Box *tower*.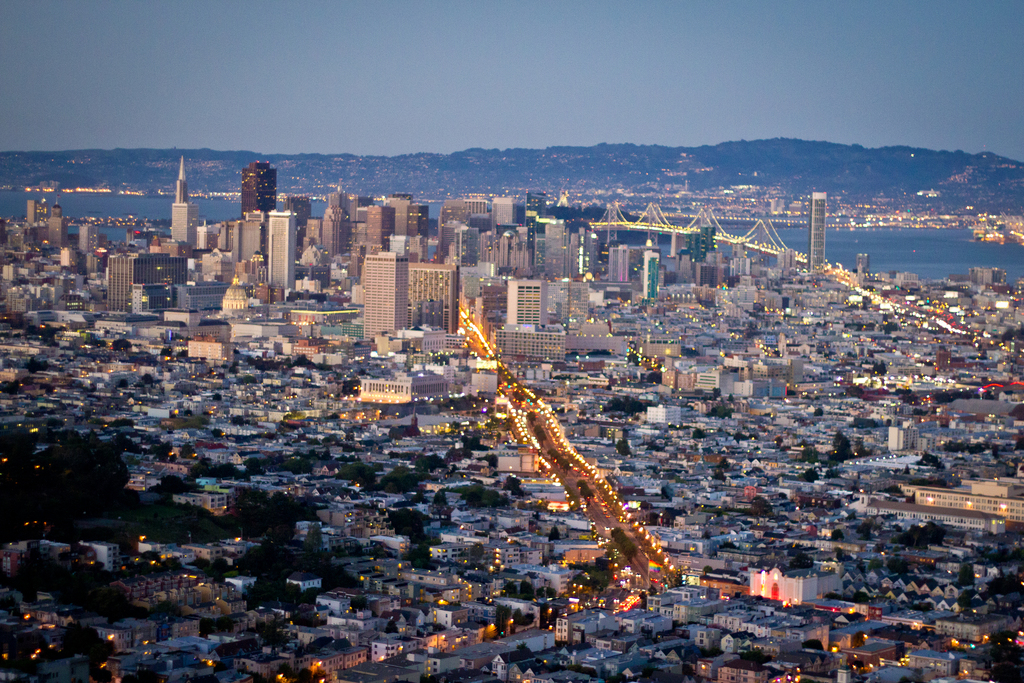
bbox=[692, 257, 714, 284].
